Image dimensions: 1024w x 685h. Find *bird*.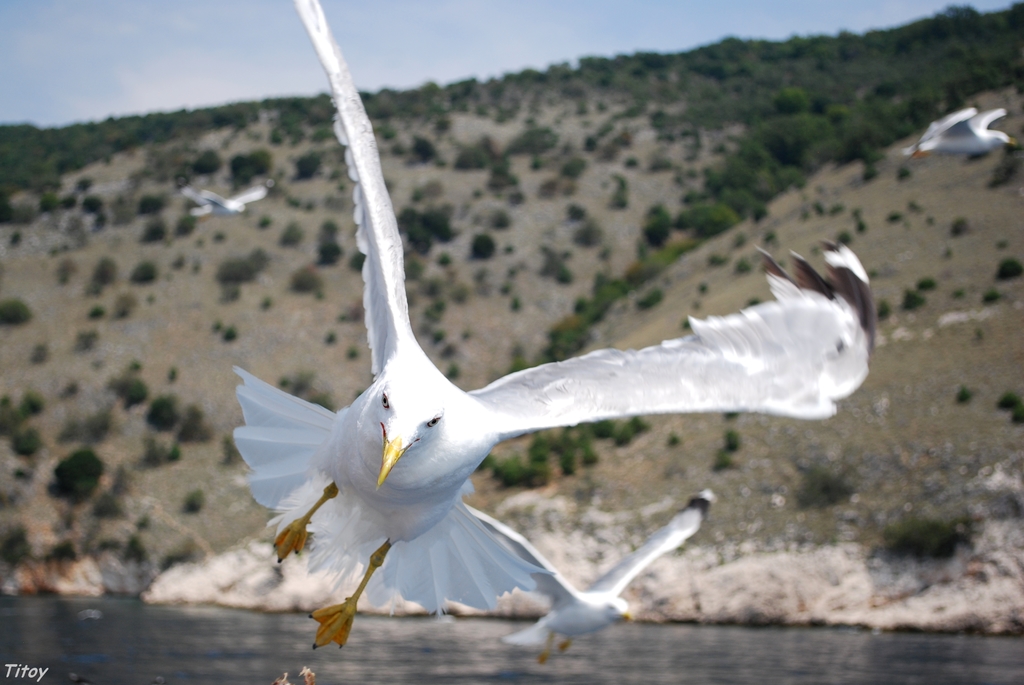
<region>443, 488, 713, 675</region>.
